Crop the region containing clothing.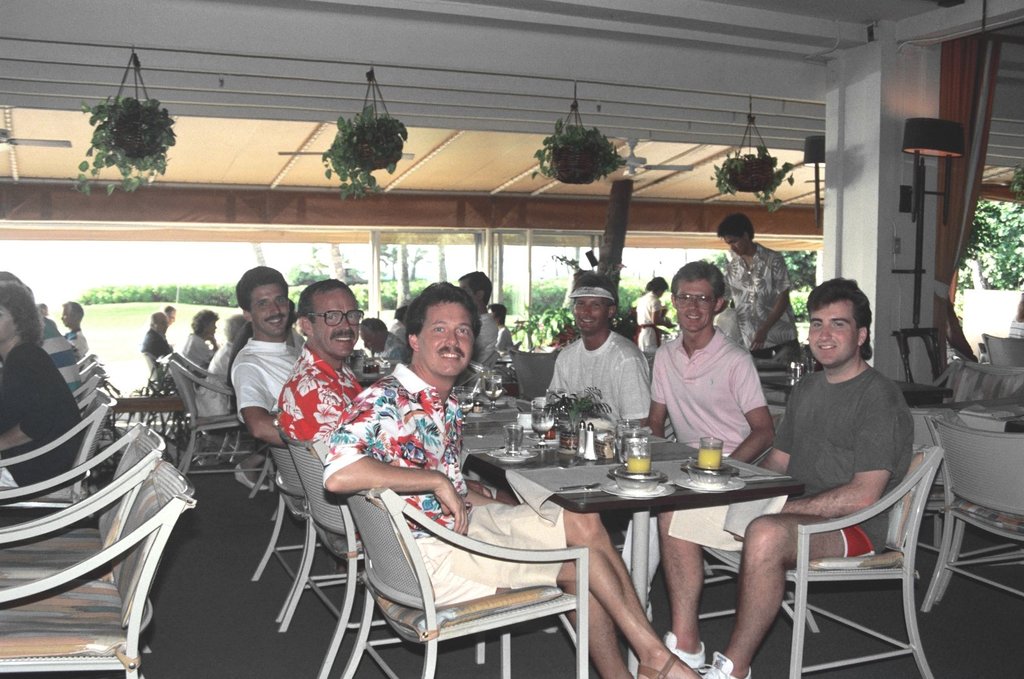
Crop region: bbox=(319, 363, 569, 614).
